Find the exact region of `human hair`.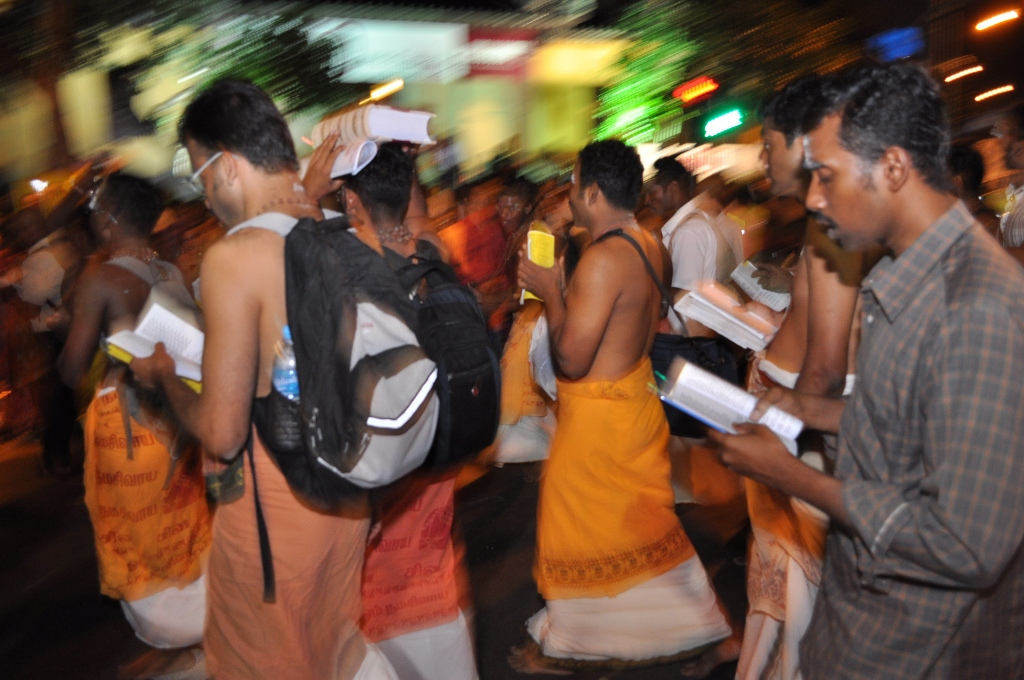
Exact region: x1=177, y1=70, x2=307, y2=172.
